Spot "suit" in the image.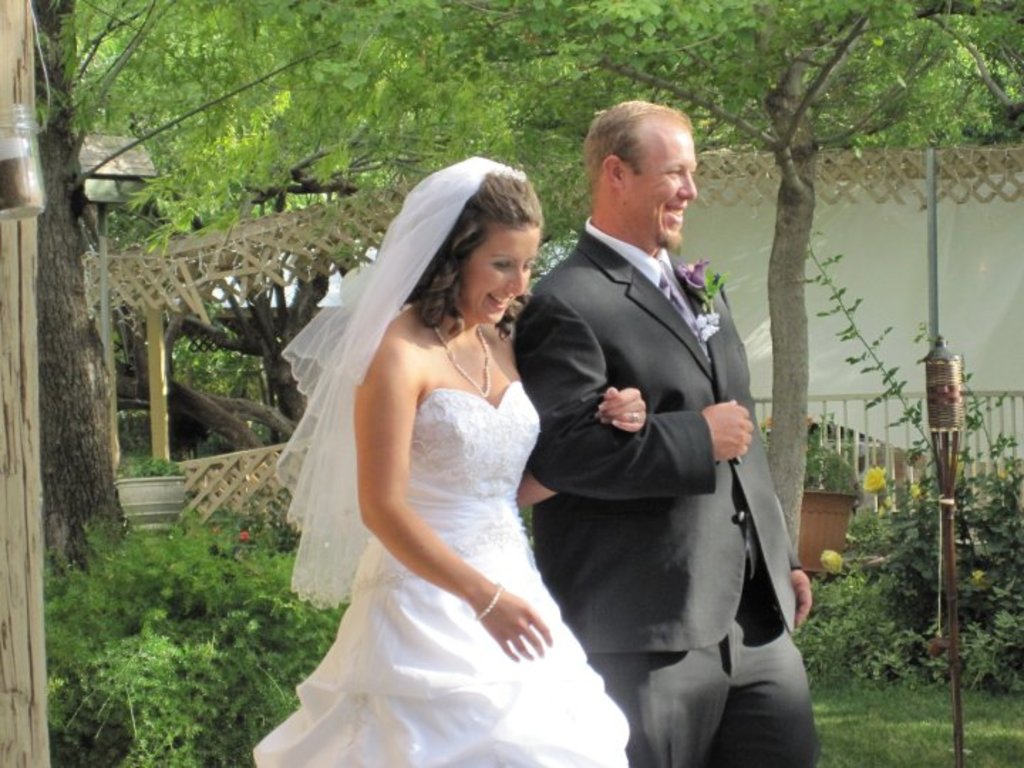
"suit" found at Rect(522, 104, 788, 767).
